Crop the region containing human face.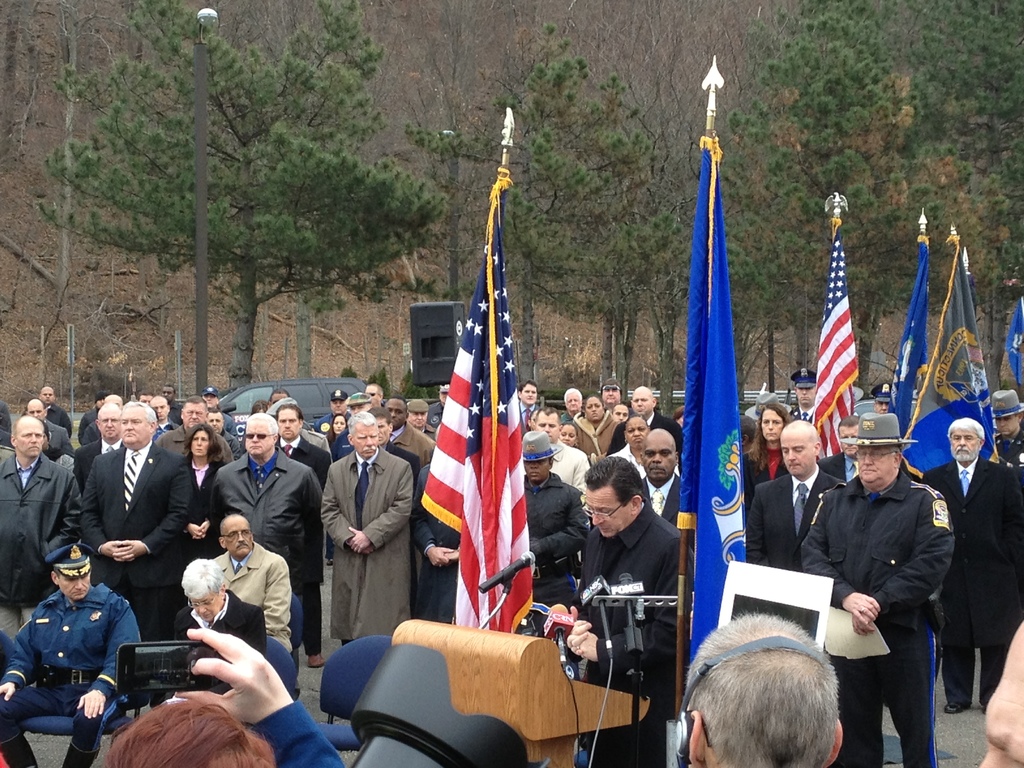
Crop region: {"x1": 191, "y1": 590, "x2": 222, "y2": 621}.
